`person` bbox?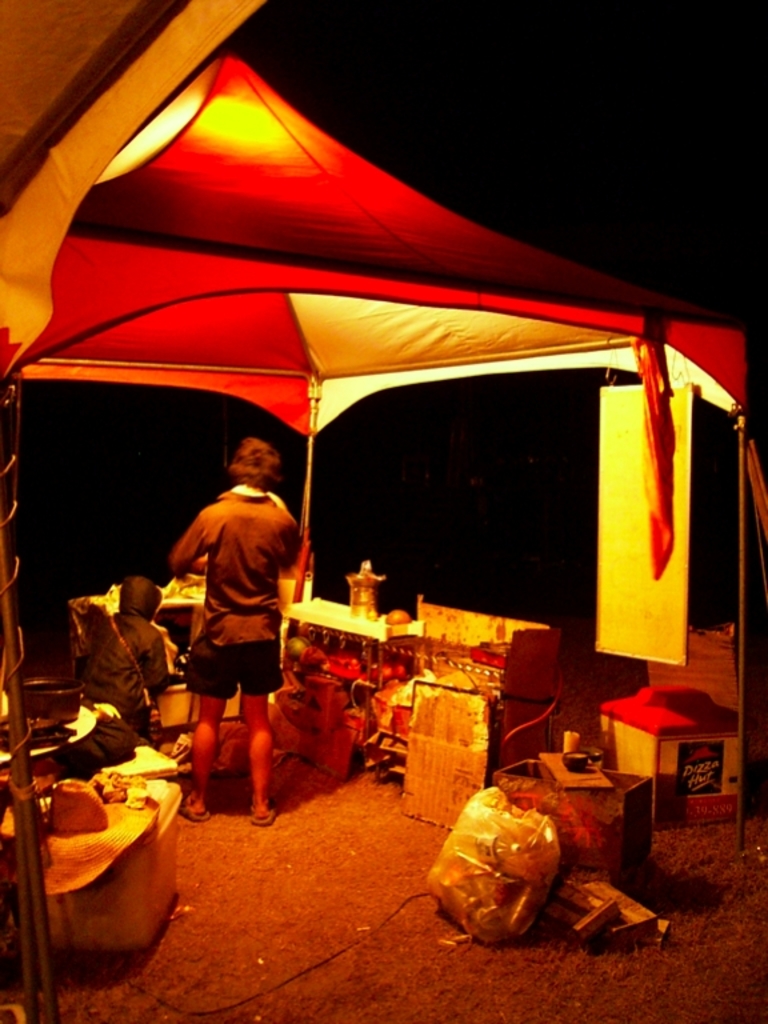
detection(163, 437, 293, 828)
